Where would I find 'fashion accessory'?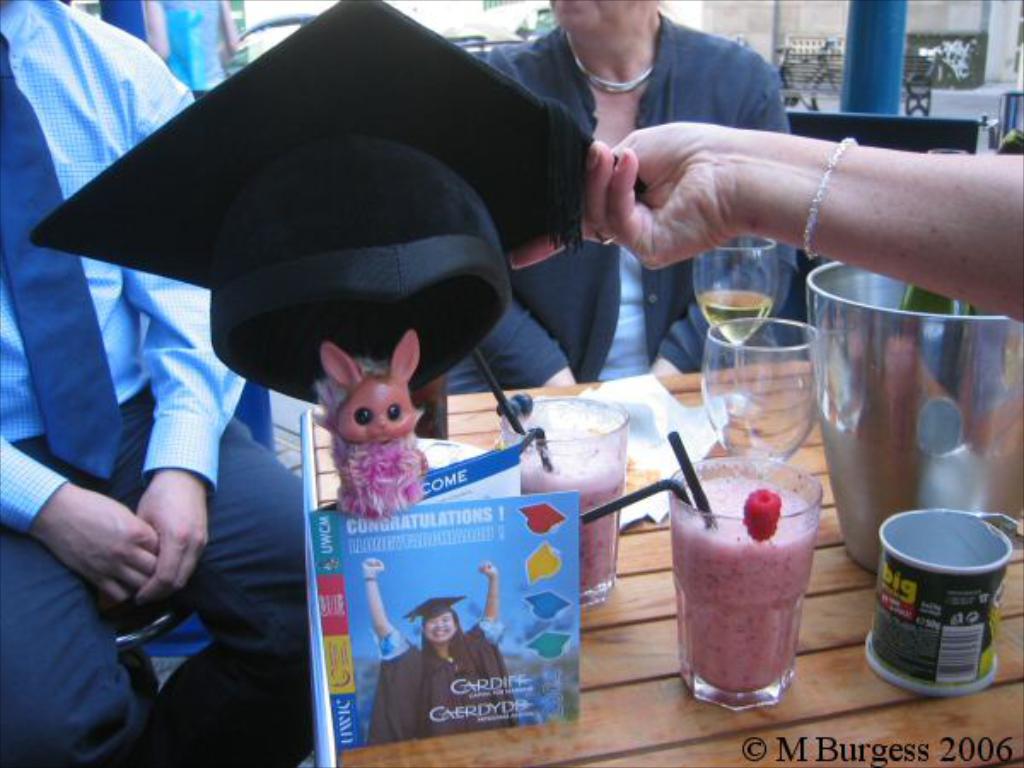
At [x1=29, y1=0, x2=650, y2=410].
